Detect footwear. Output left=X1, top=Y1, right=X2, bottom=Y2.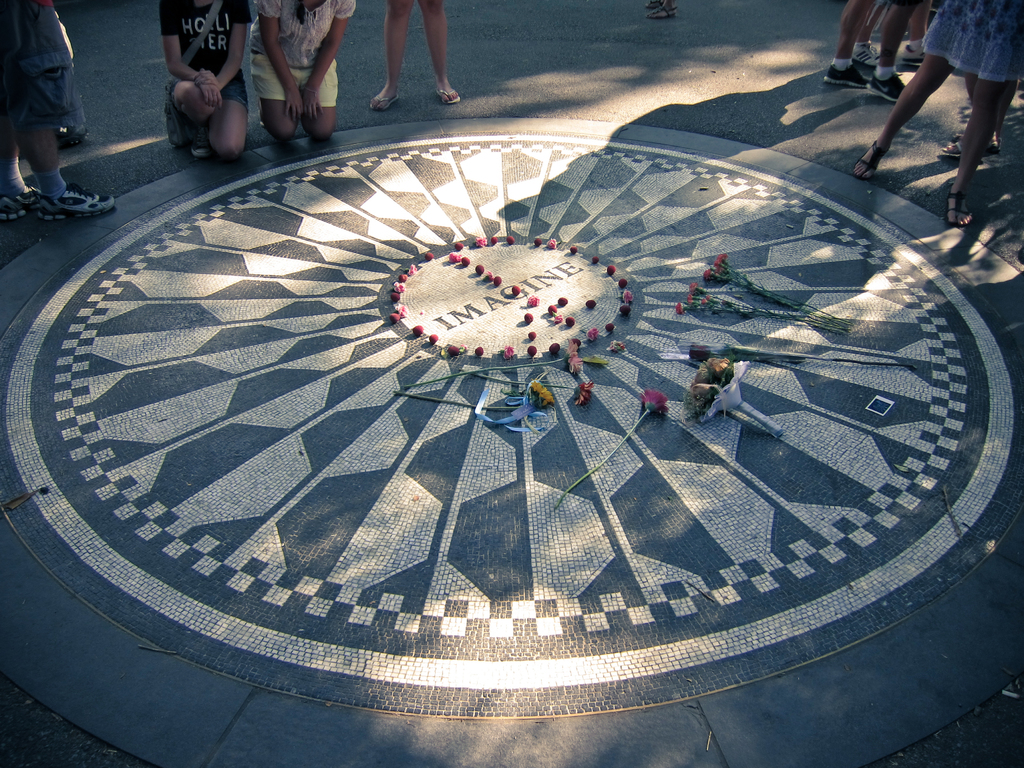
left=946, top=192, right=975, bottom=229.
